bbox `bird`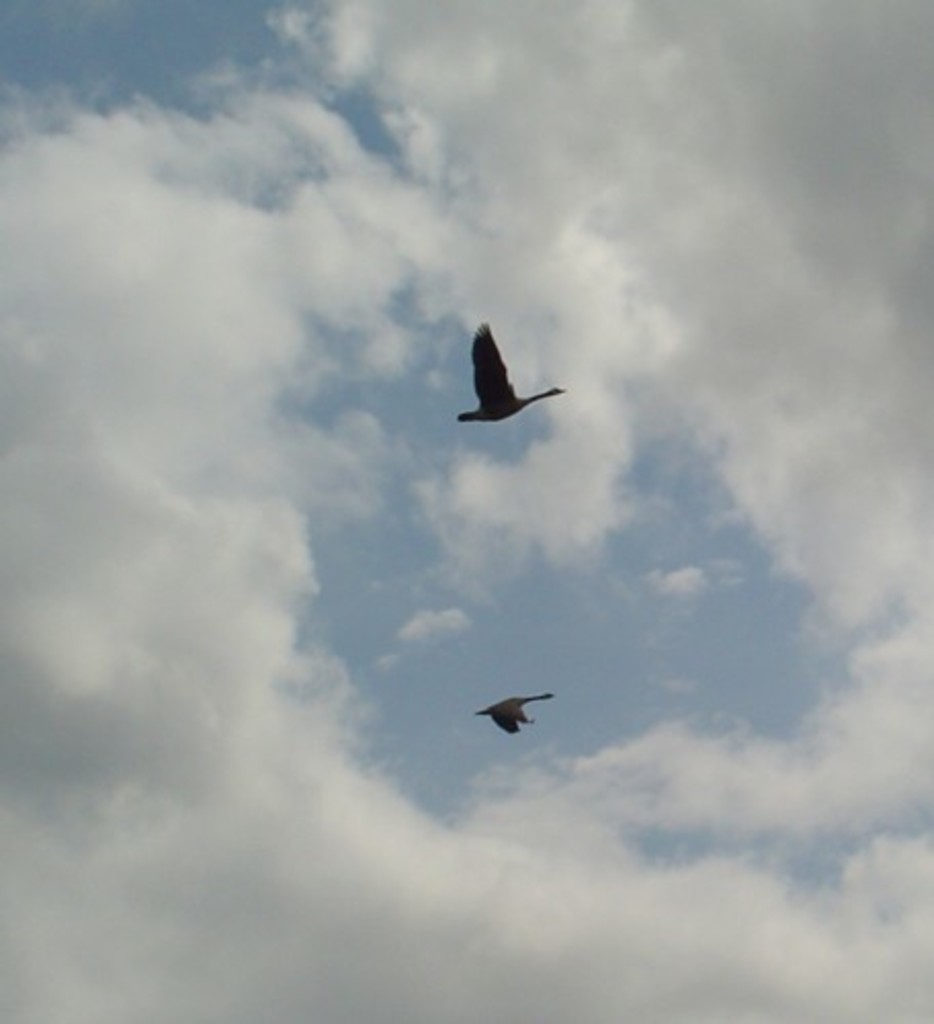
(453, 328, 574, 440)
